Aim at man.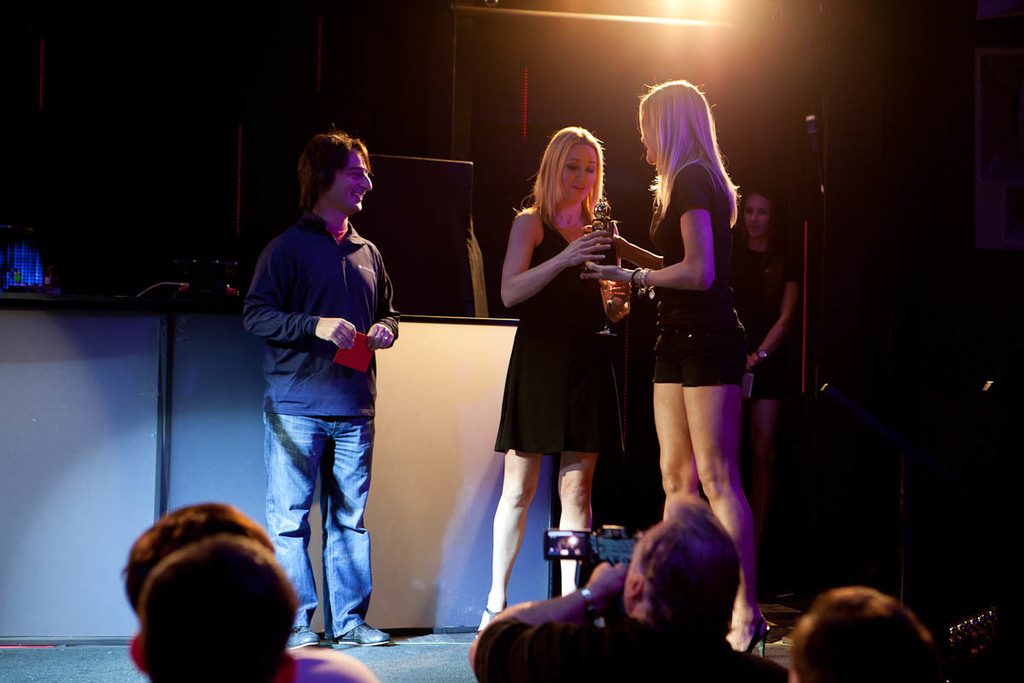
Aimed at crop(129, 489, 381, 682).
